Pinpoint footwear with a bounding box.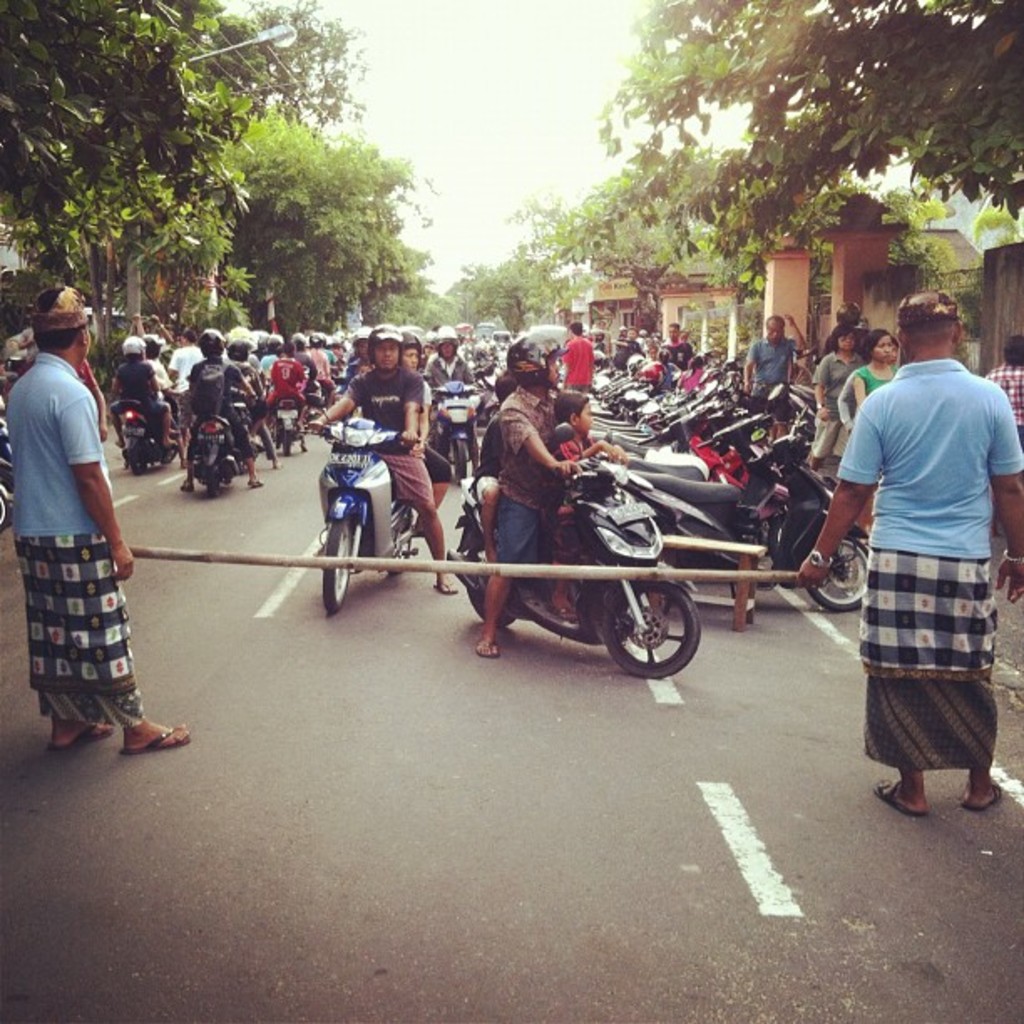
549,602,576,622.
